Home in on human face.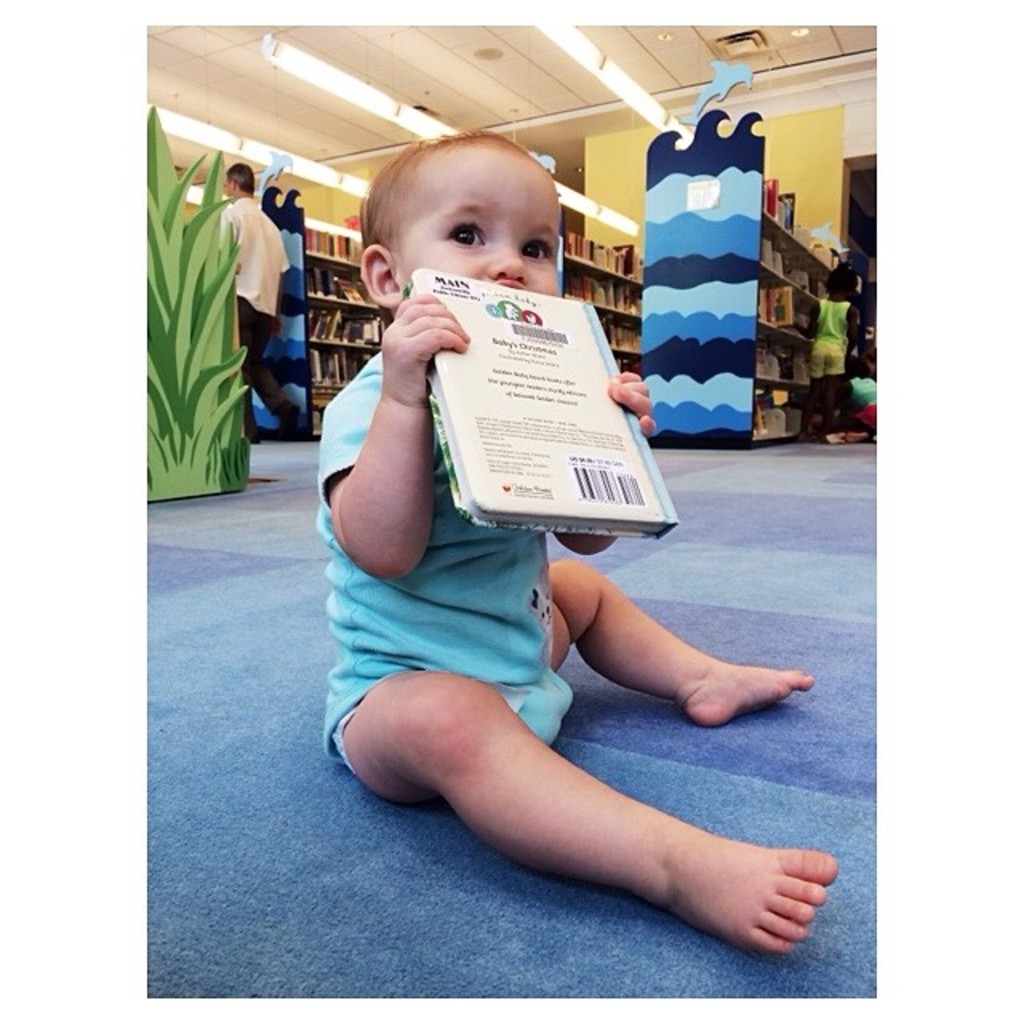
Homed in at box=[394, 149, 578, 306].
